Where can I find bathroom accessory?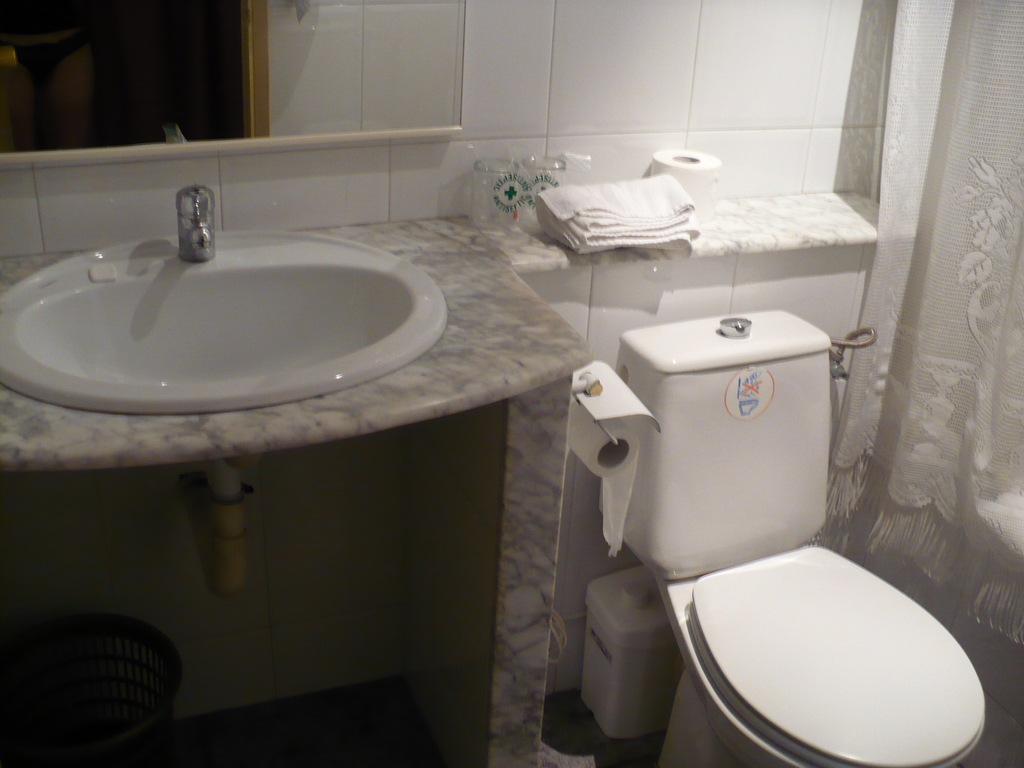
You can find it at bbox=(562, 352, 654, 558).
